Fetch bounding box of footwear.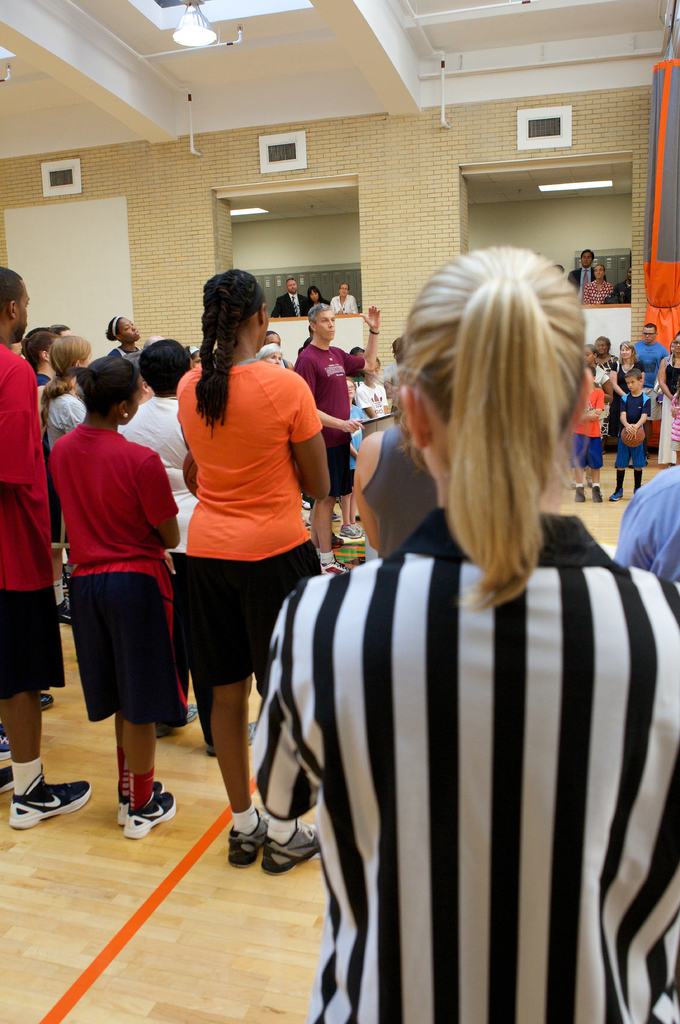
Bbox: BBox(123, 791, 177, 842).
